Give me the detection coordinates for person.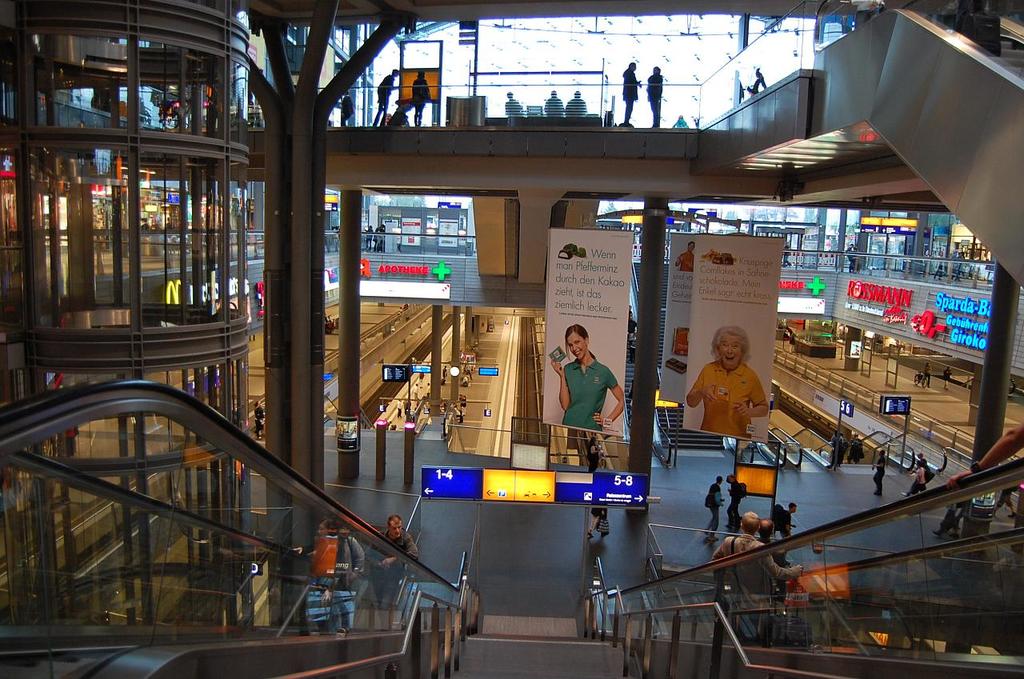
(837, 241, 862, 284).
